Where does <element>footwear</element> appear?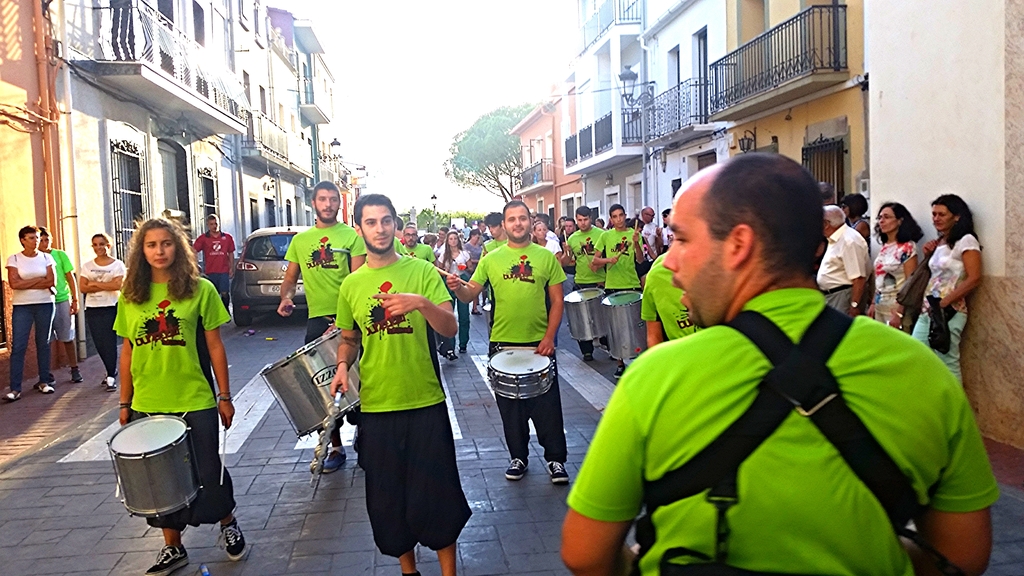
Appears at <region>222, 524, 255, 559</region>.
